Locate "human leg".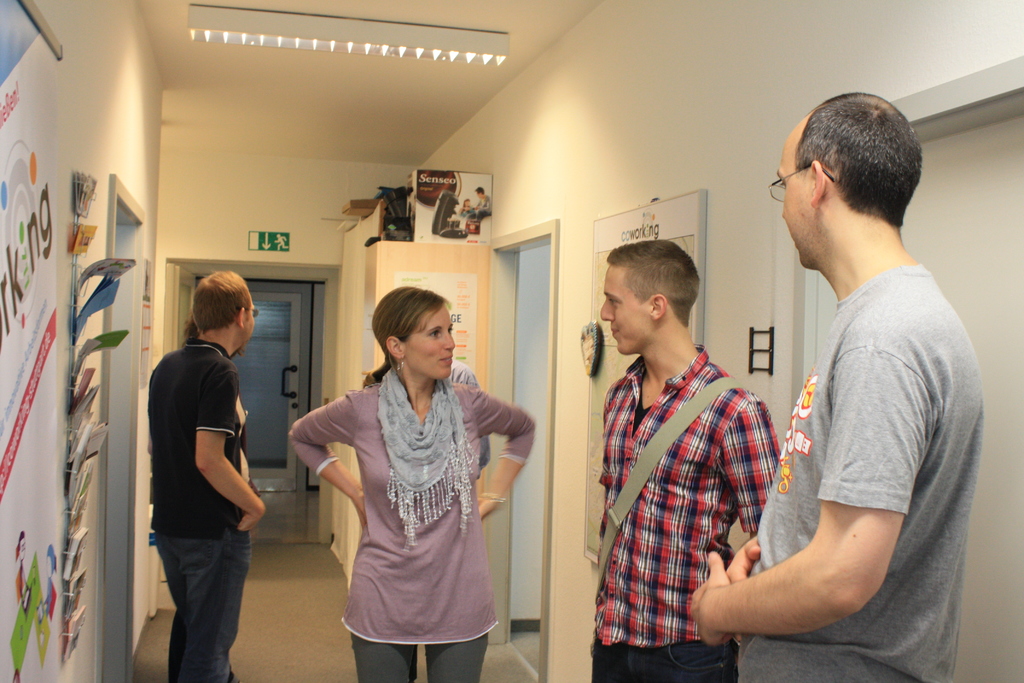
Bounding box: bbox=[589, 623, 635, 682].
